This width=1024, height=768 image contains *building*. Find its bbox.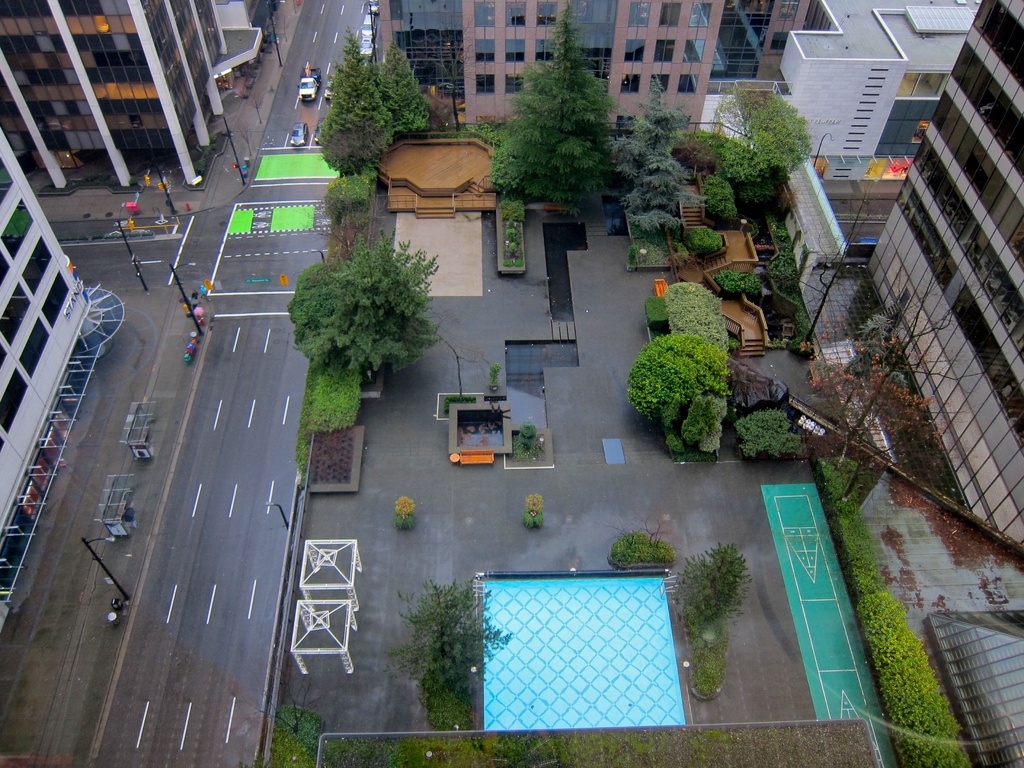
detection(0, 0, 265, 189).
